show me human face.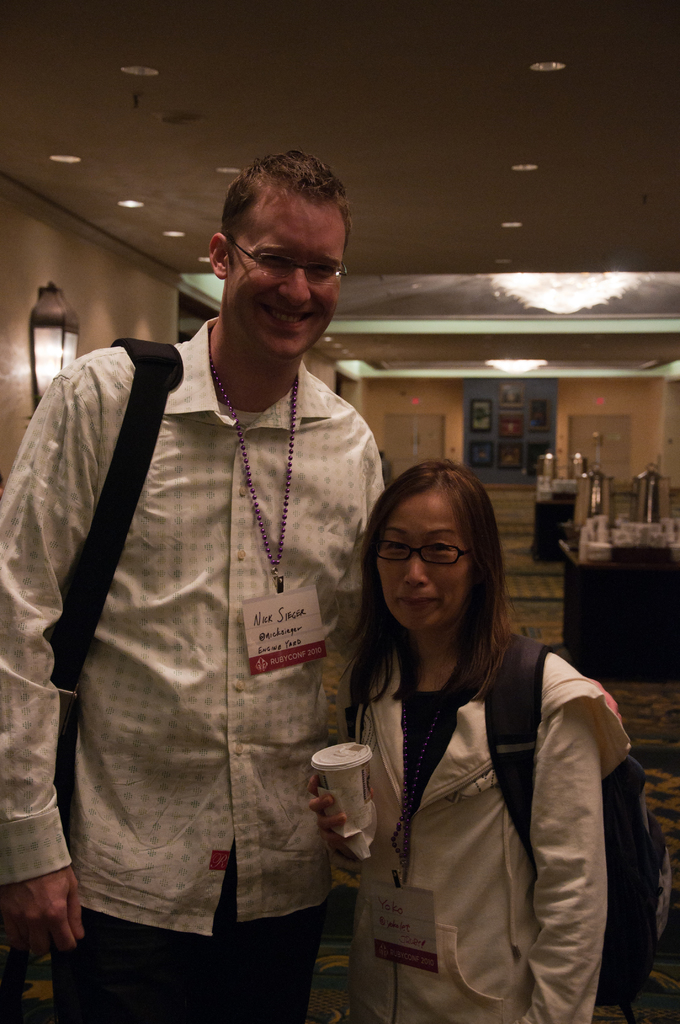
human face is here: (x1=378, y1=493, x2=466, y2=641).
